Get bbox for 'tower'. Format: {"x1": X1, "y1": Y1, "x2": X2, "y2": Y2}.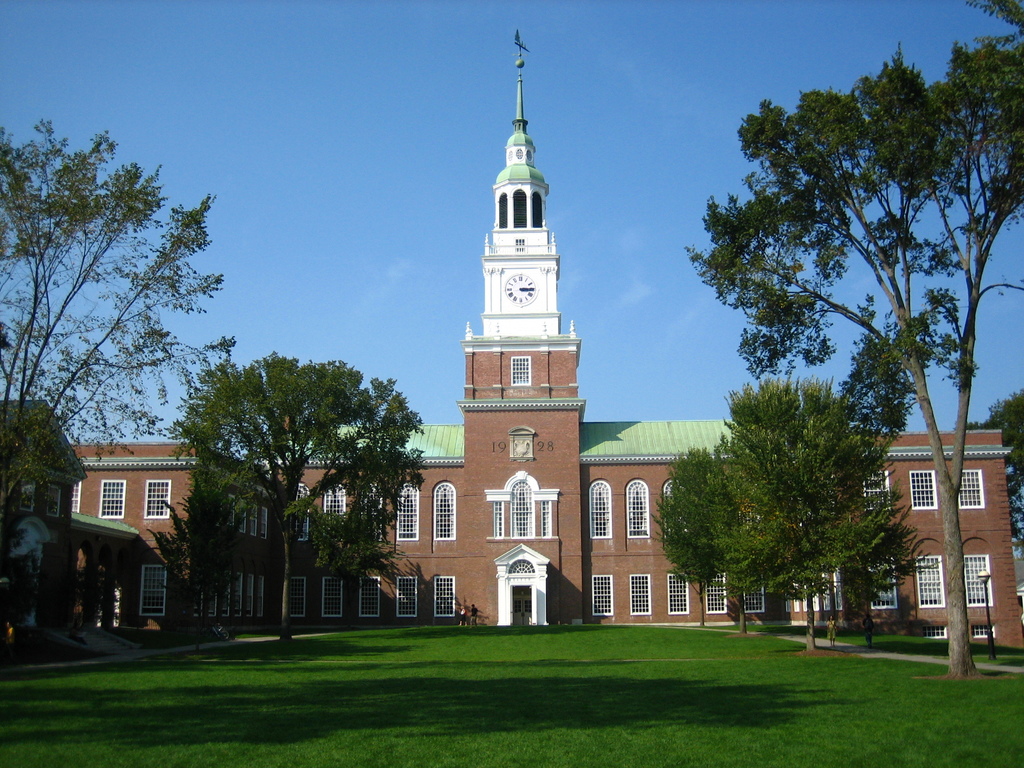
{"x1": 458, "y1": 49, "x2": 577, "y2": 418}.
